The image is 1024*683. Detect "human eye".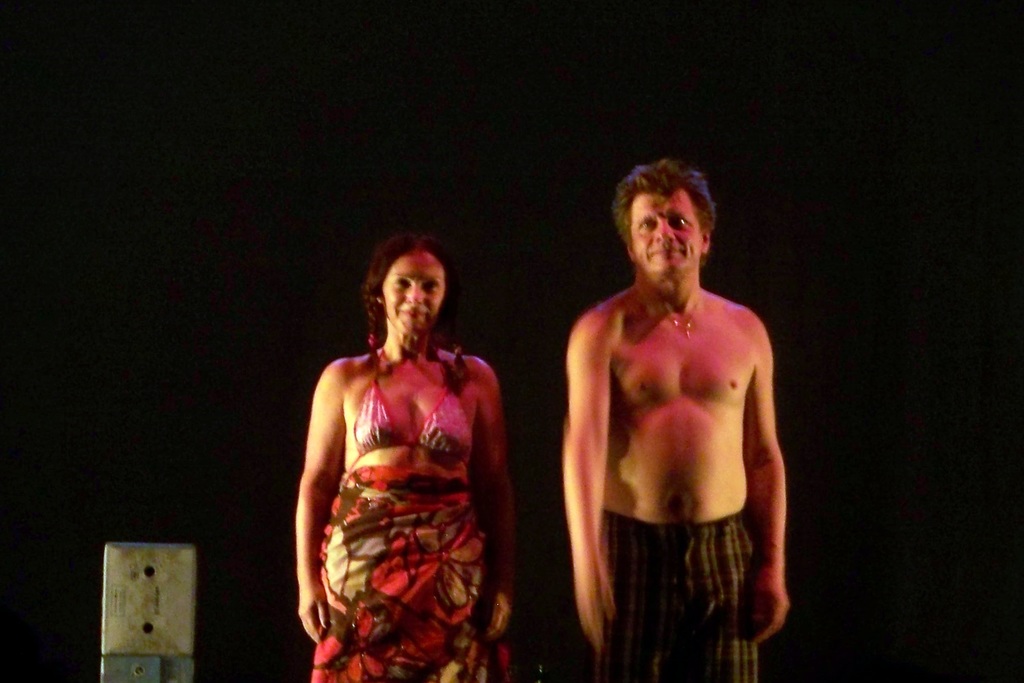
Detection: [left=639, top=215, right=656, bottom=232].
